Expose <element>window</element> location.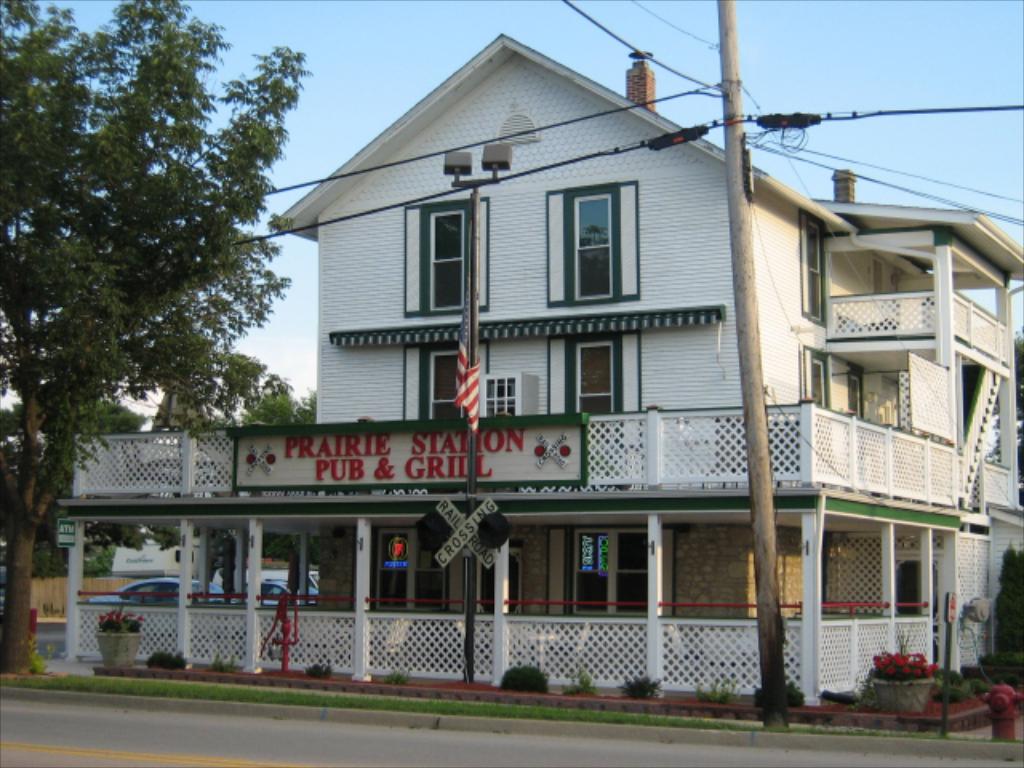
Exposed at select_region(398, 338, 490, 421).
